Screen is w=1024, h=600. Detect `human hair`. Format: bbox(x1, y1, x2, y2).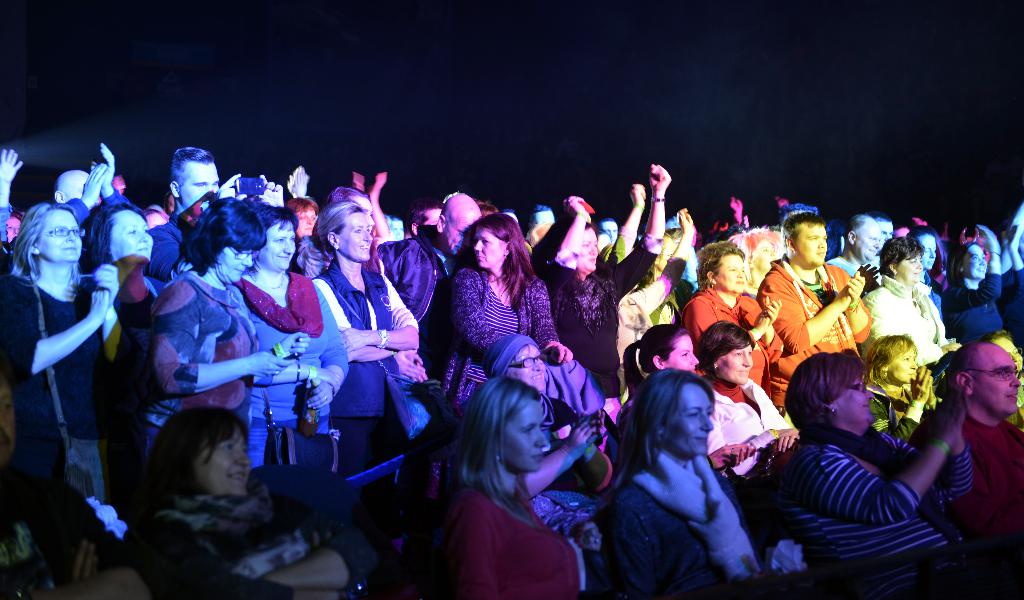
bbox(861, 333, 916, 390).
